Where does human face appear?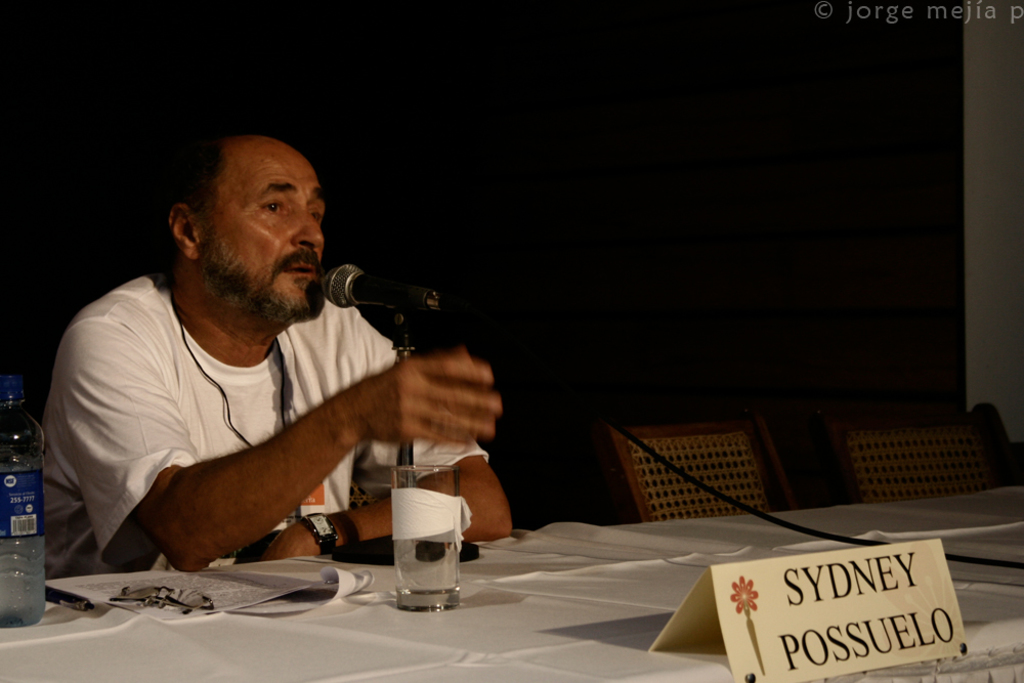
Appears at [left=199, top=140, right=326, bottom=322].
